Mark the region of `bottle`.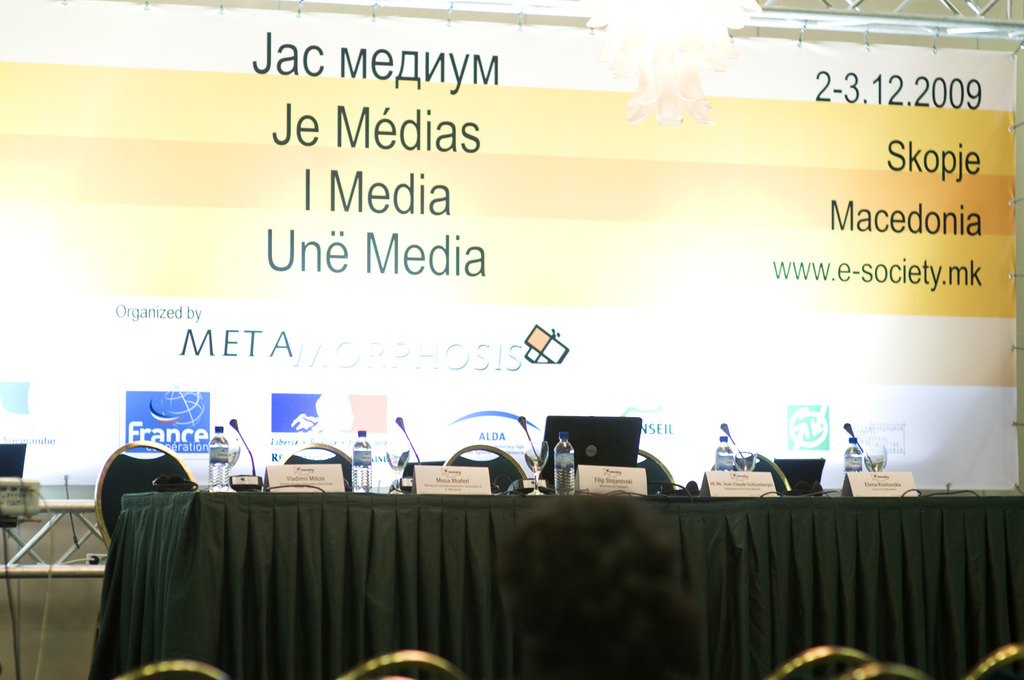
Region: x1=846 y1=433 x2=862 y2=475.
